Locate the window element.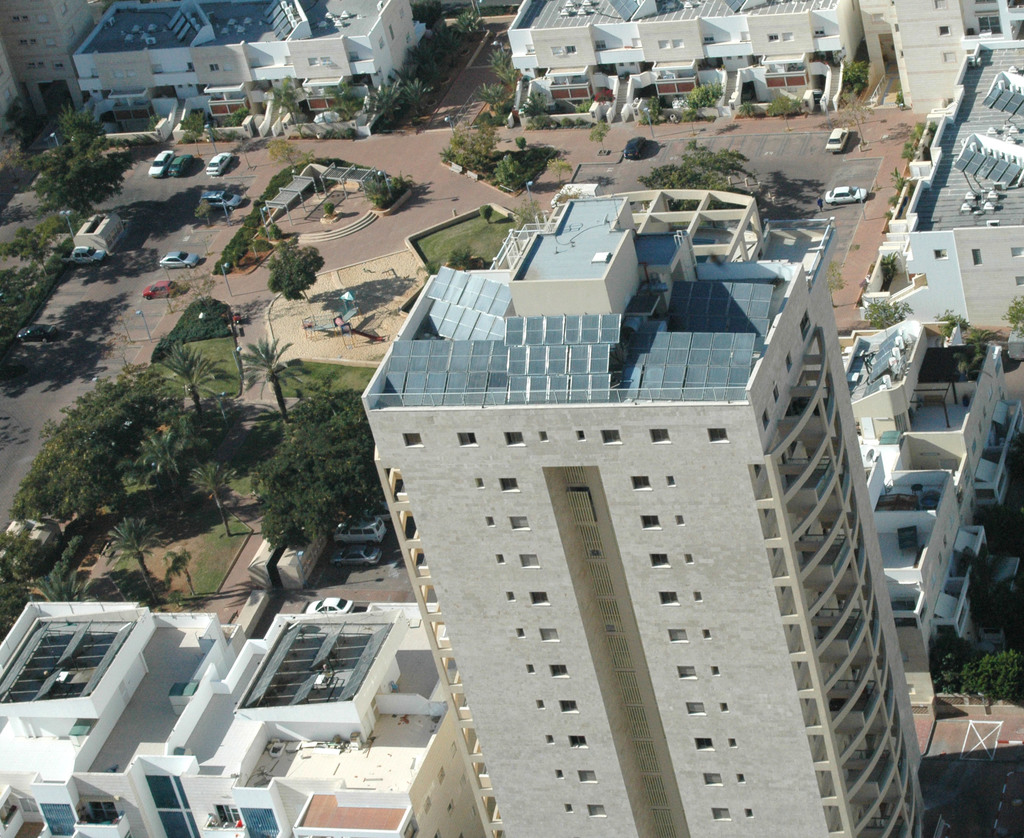
Element bbox: Rect(665, 475, 671, 486).
